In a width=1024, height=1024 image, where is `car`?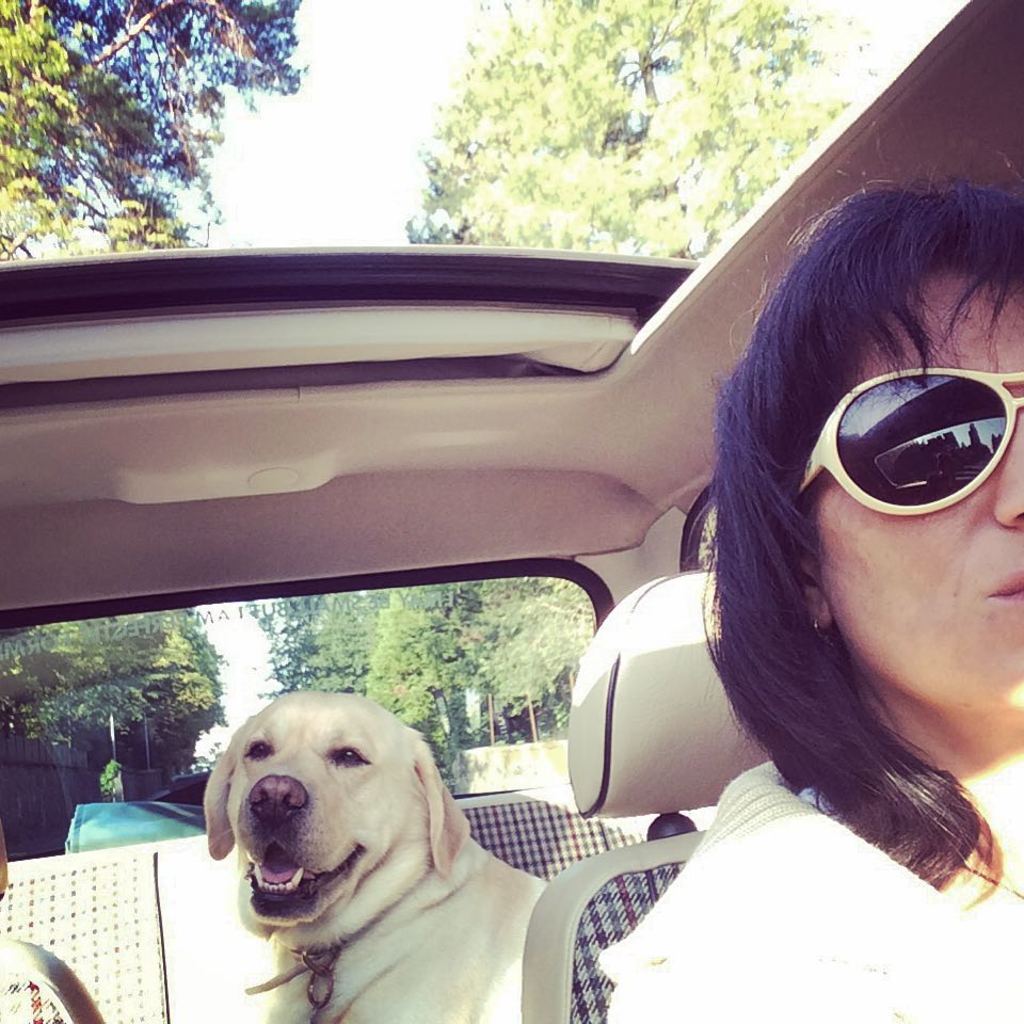
{"x1": 0, "y1": 101, "x2": 1023, "y2": 978}.
